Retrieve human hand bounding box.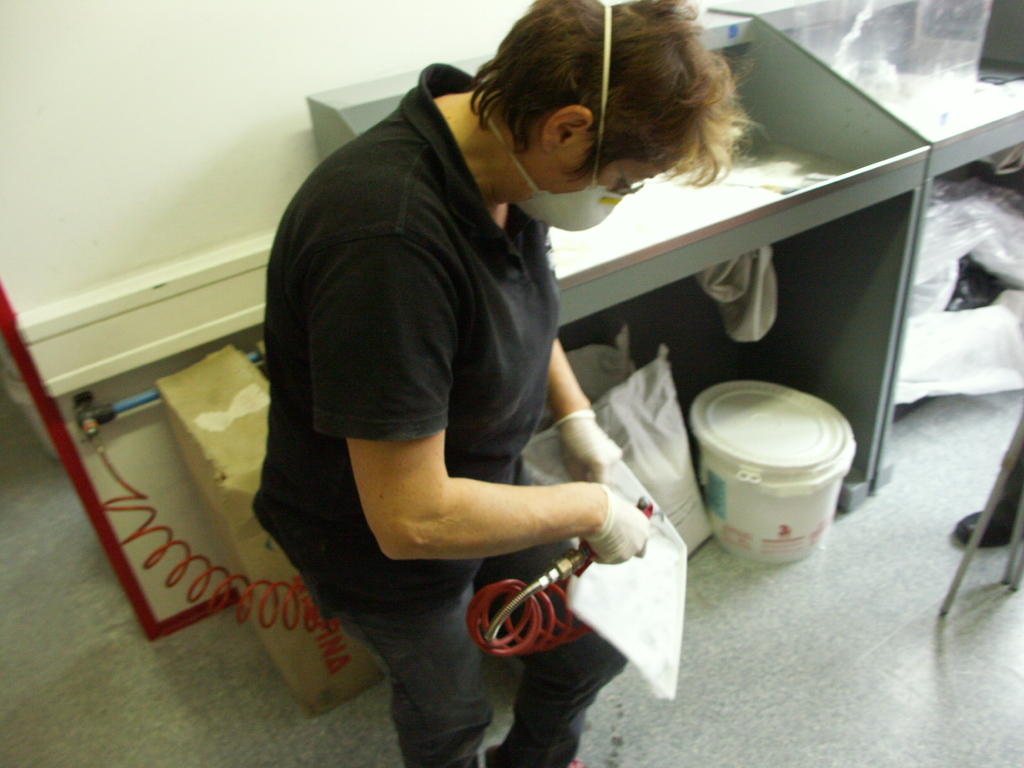
Bounding box: bbox=(559, 421, 625, 484).
